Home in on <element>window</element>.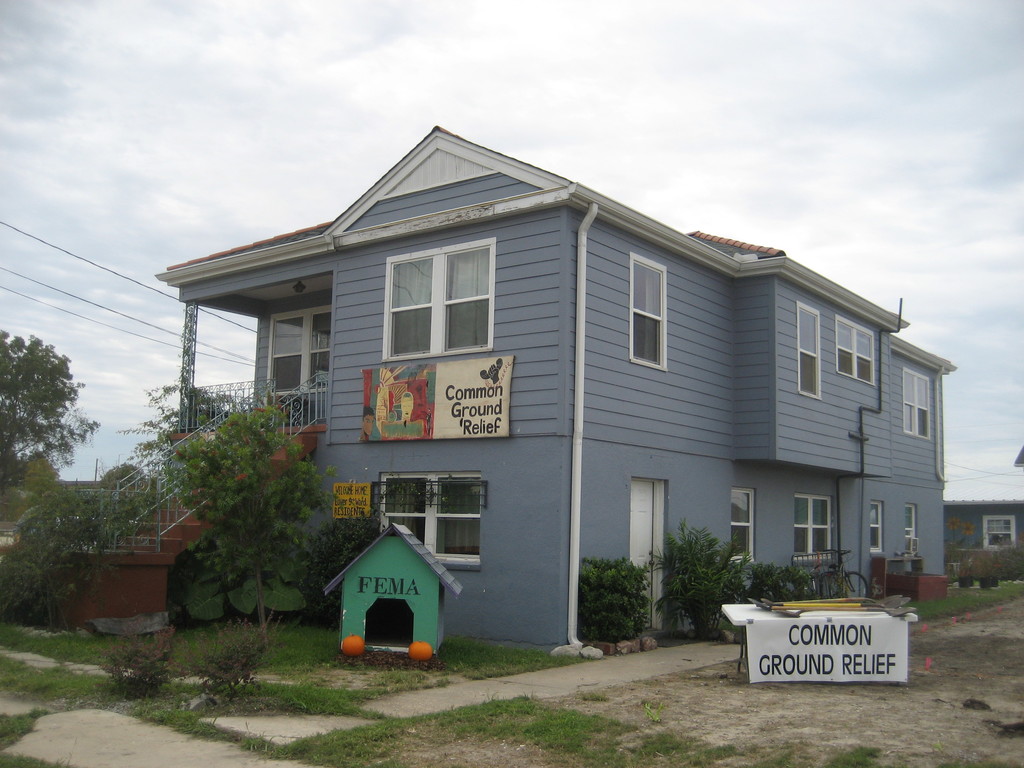
Homed in at BBox(726, 490, 753, 558).
